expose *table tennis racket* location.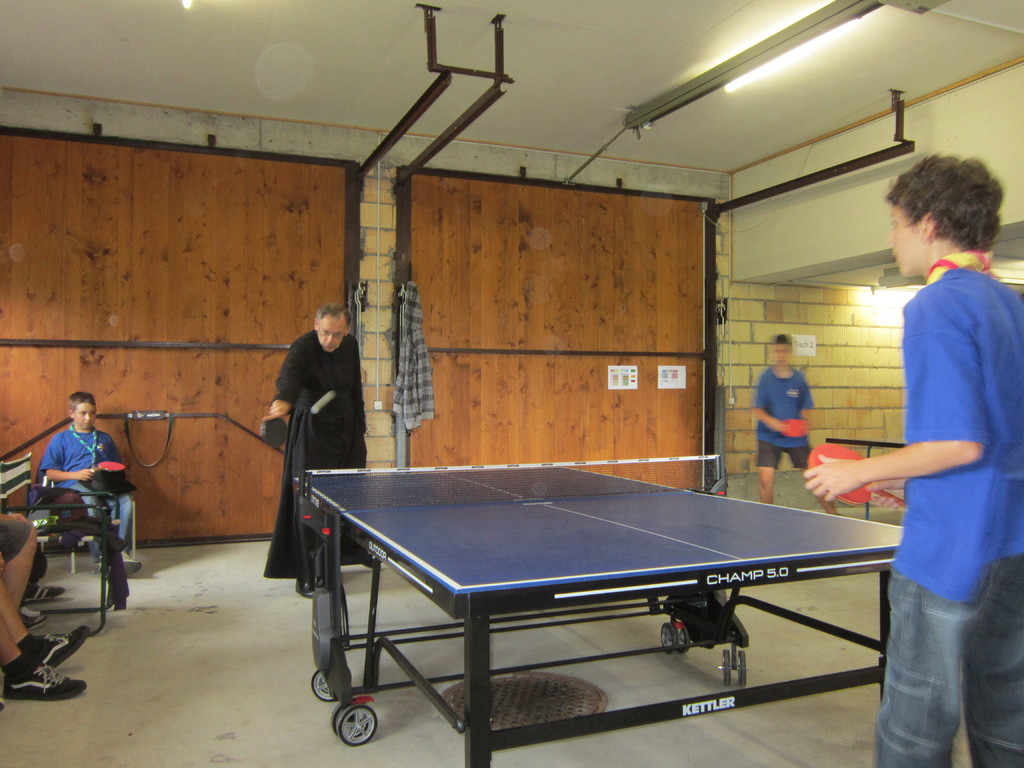
Exposed at 780:420:810:436.
